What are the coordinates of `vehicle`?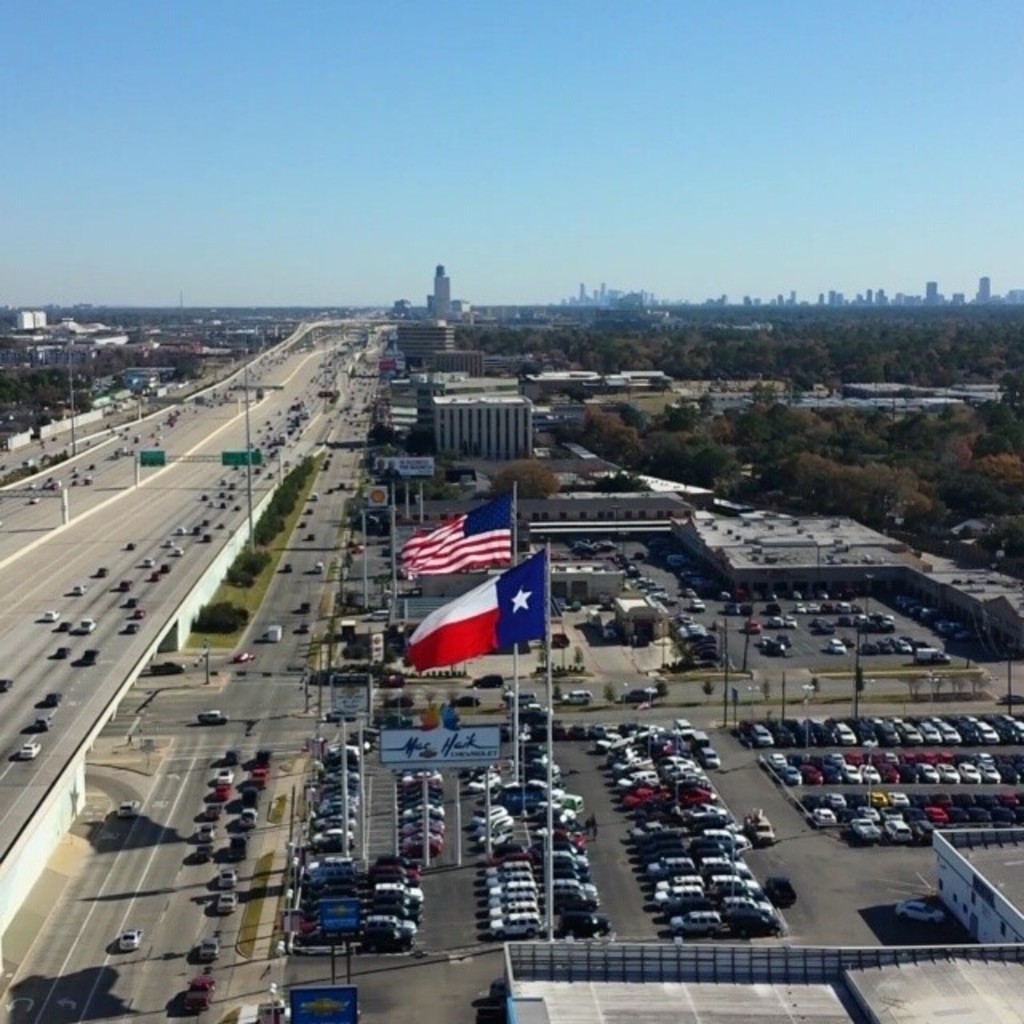
crop(248, 744, 275, 768).
